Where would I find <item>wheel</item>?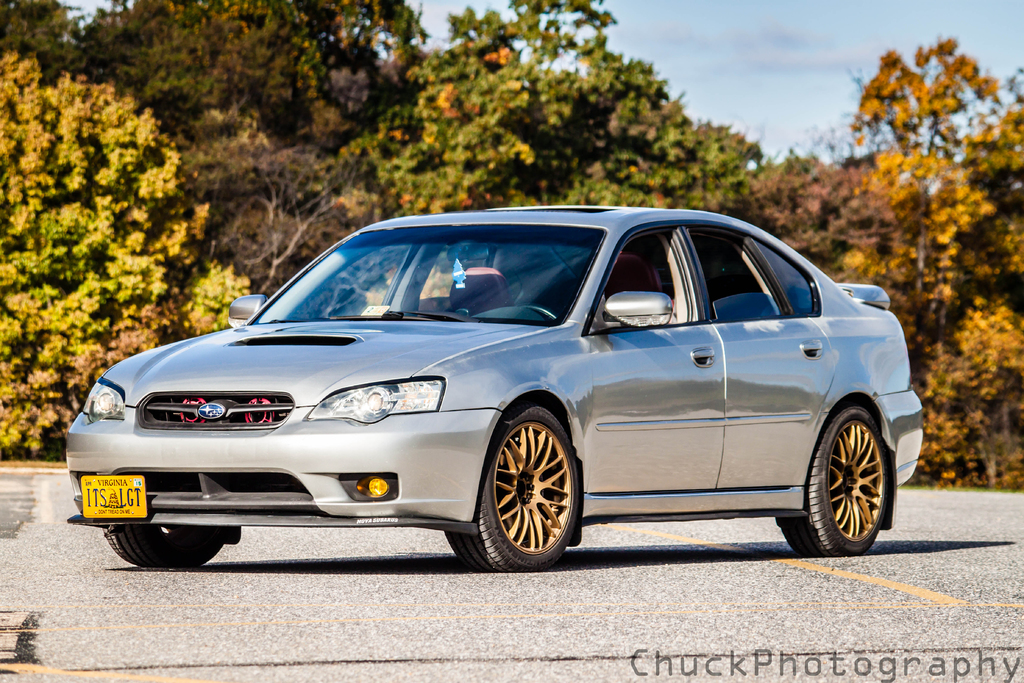
At bbox=(775, 394, 901, 562).
